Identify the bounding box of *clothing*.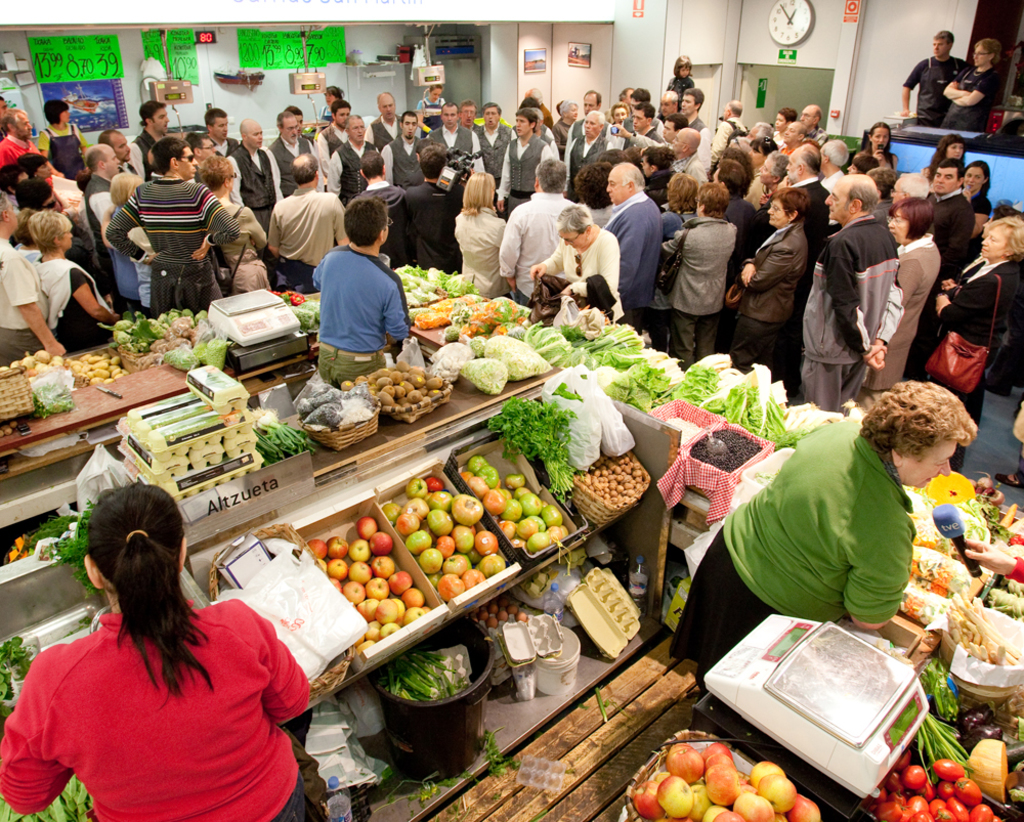
x1=311, y1=120, x2=347, y2=173.
